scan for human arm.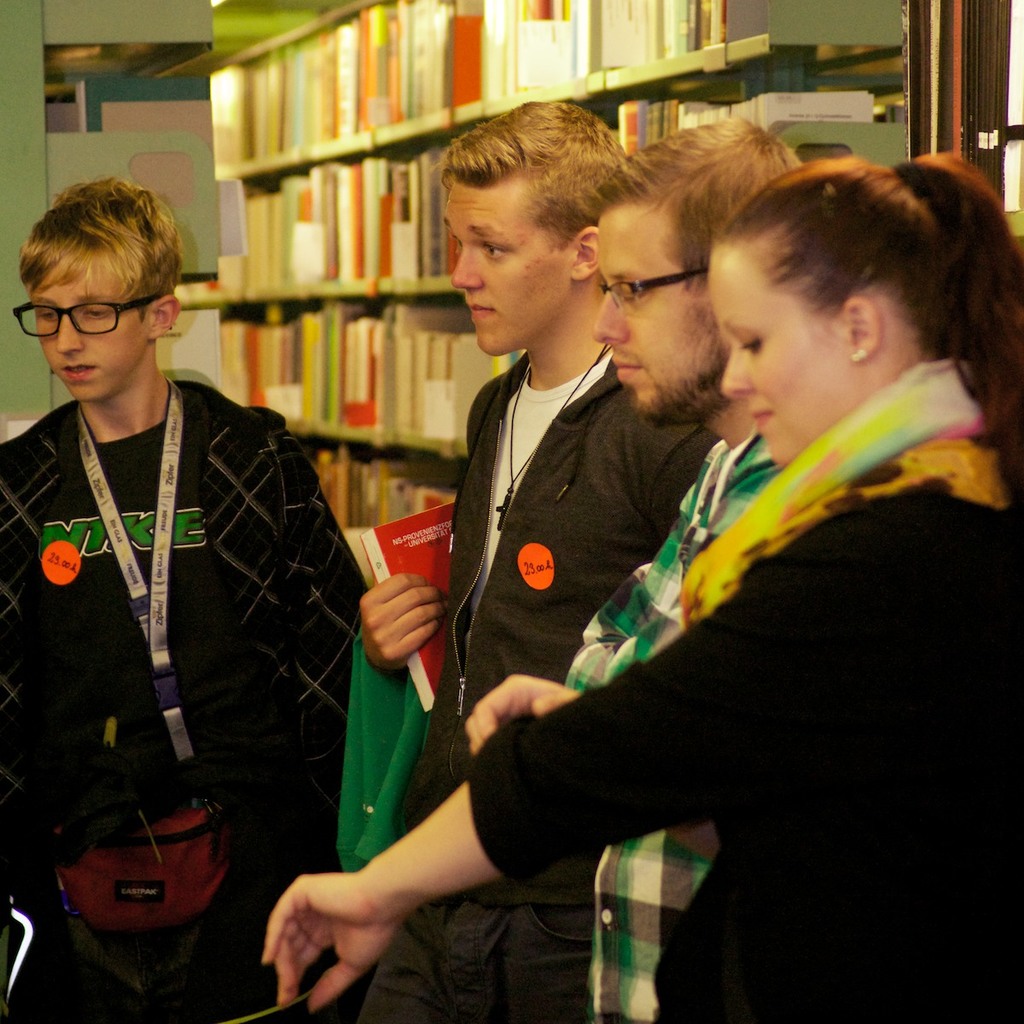
Scan result: x1=455 y1=670 x2=724 y2=871.
